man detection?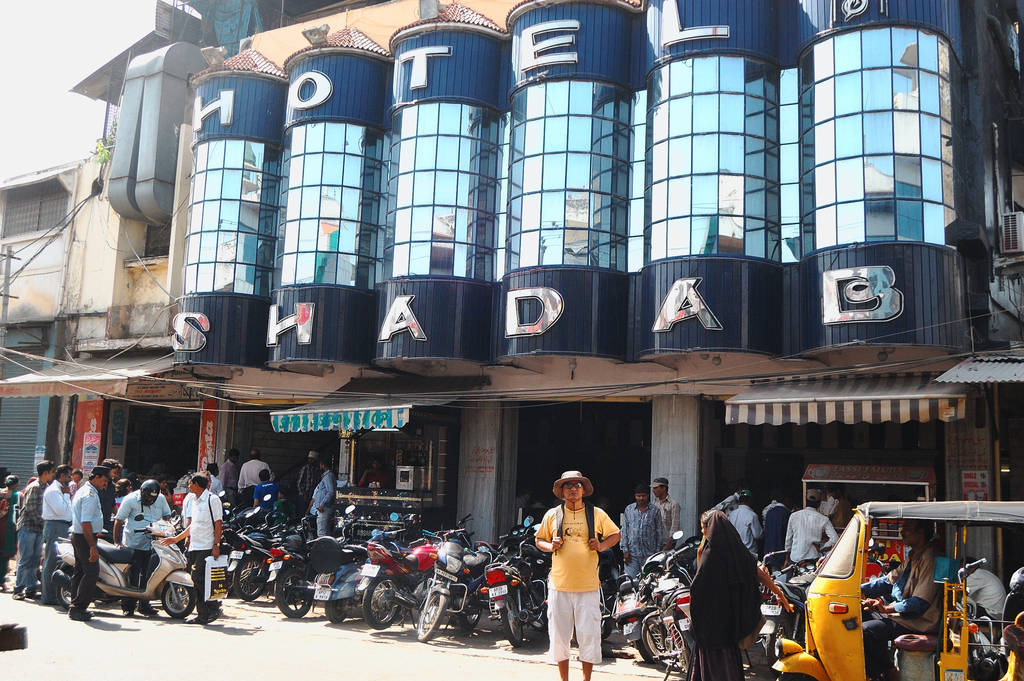
x1=730 y1=493 x2=759 y2=555
